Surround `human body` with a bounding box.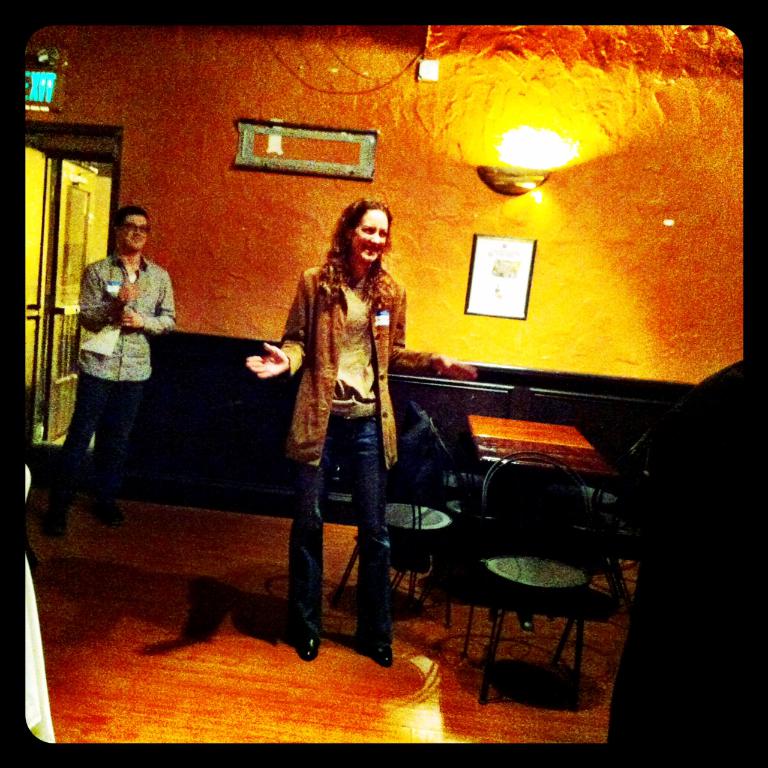
x1=44, y1=249, x2=175, y2=539.
